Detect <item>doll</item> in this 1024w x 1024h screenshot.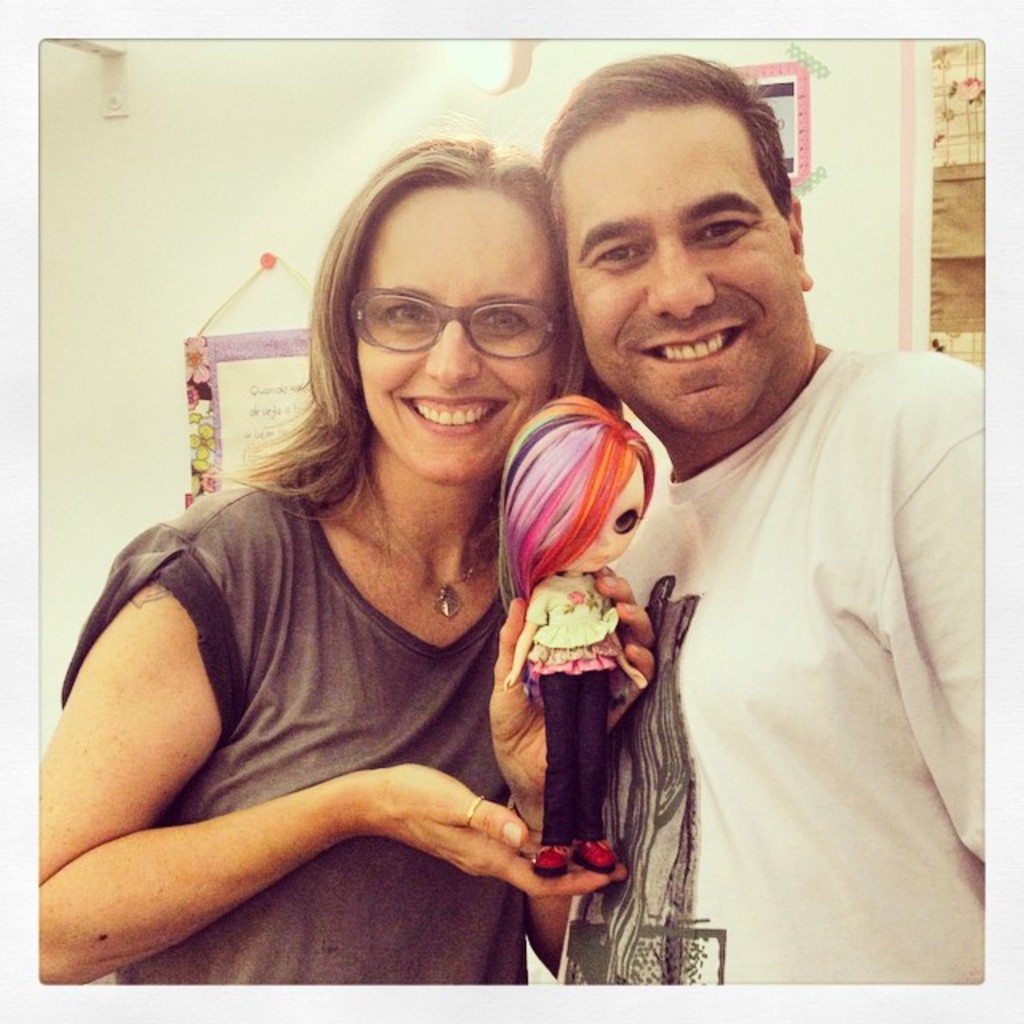
Detection: x1=486, y1=422, x2=686, y2=794.
